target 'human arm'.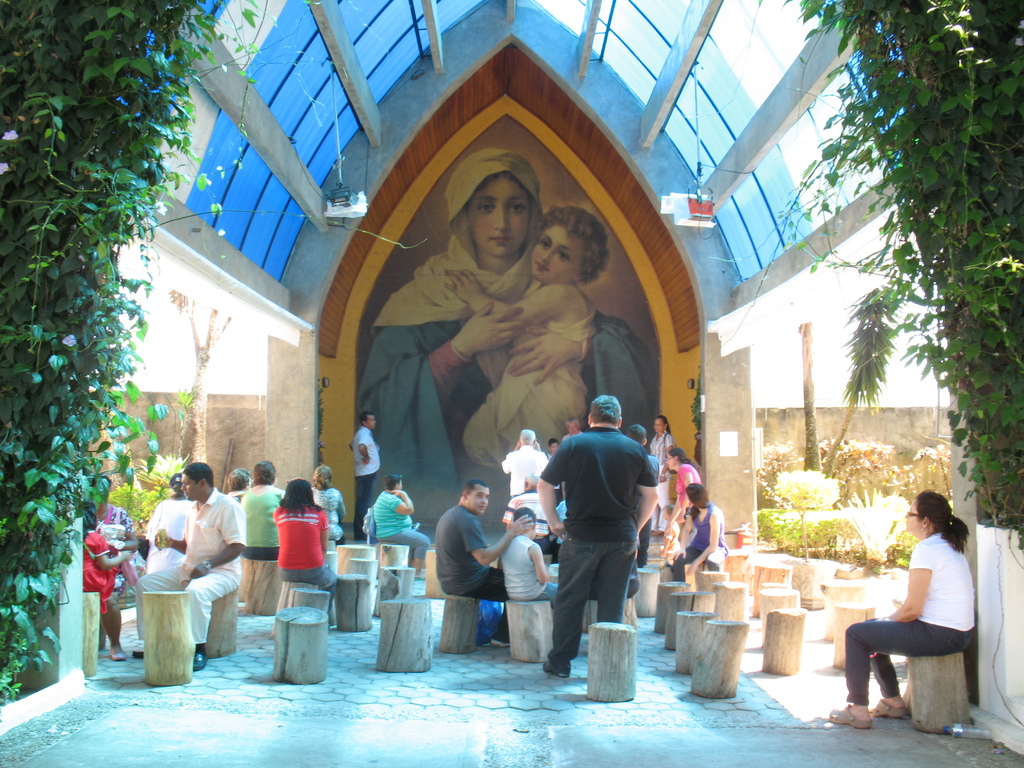
Target region: [left=527, top=541, right=551, bottom=584].
